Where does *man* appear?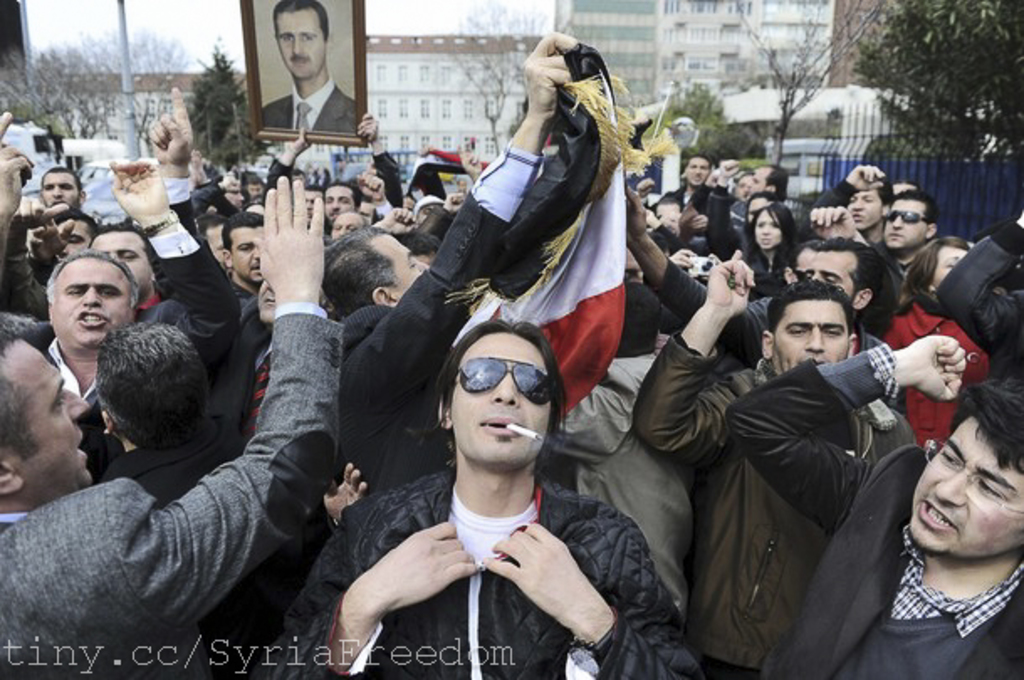
Appears at [0, 119, 106, 317].
